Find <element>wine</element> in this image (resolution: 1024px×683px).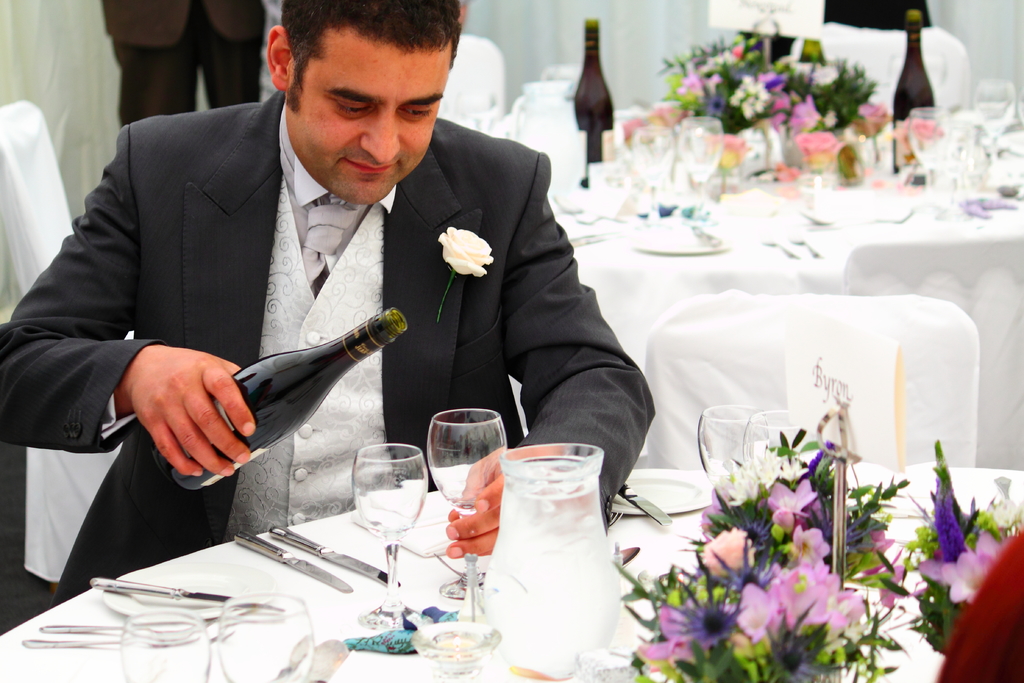
<region>142, 306, 411, 511</region>.
